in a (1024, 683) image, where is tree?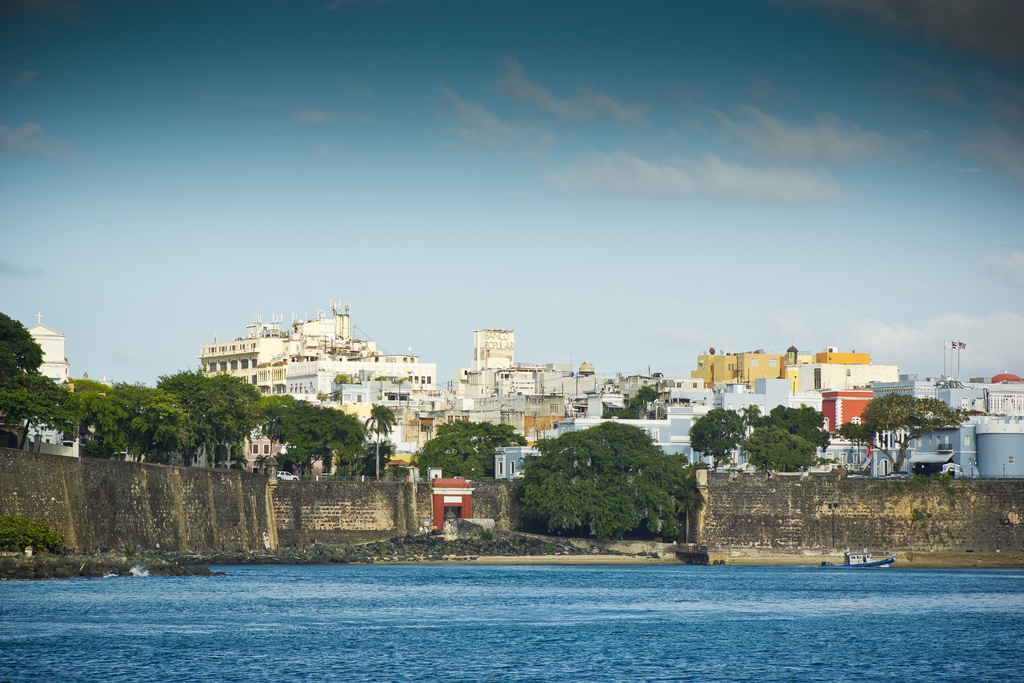
[366, 403, 396, 478].
